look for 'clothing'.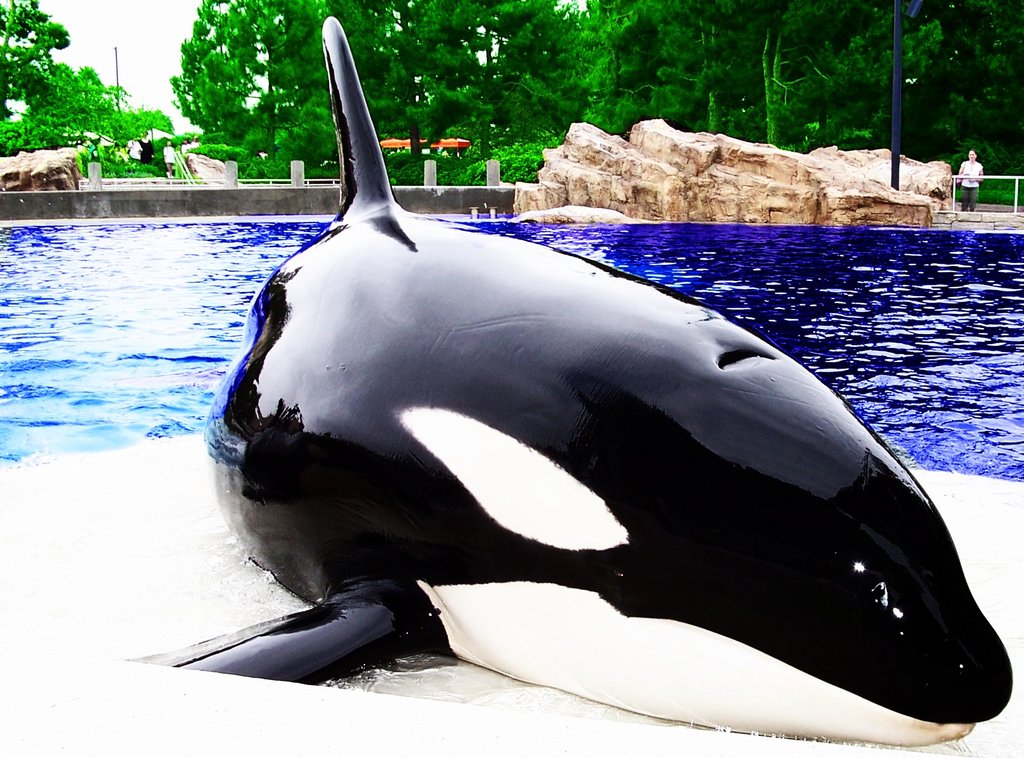
Found: left=961, top=158, right=982, bottom=204.
